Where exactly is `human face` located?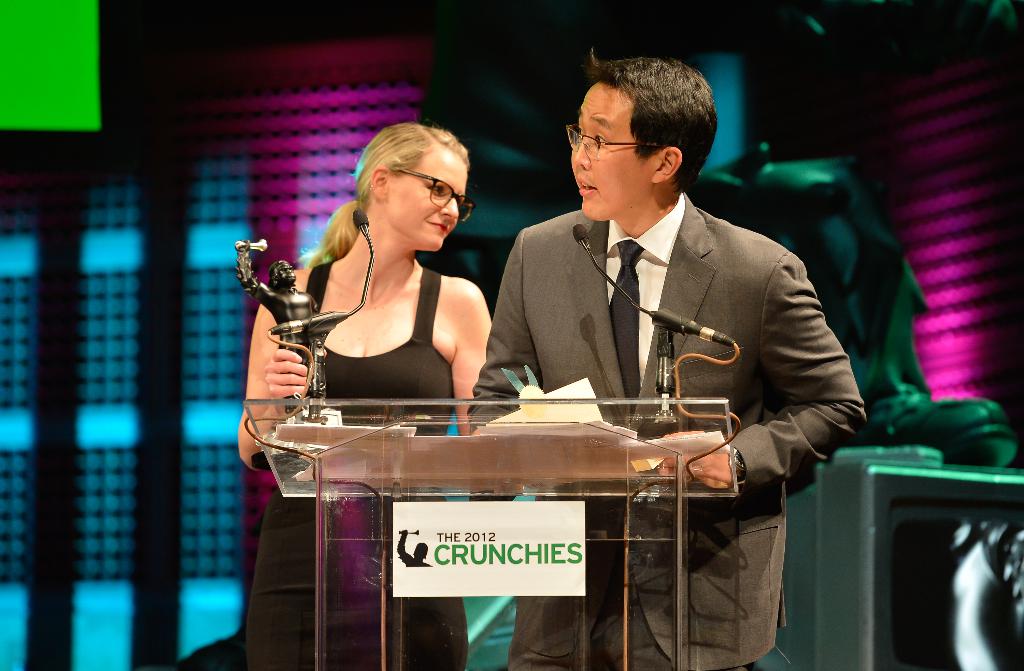
Its bounding box is [566, 81, 649, 214].
